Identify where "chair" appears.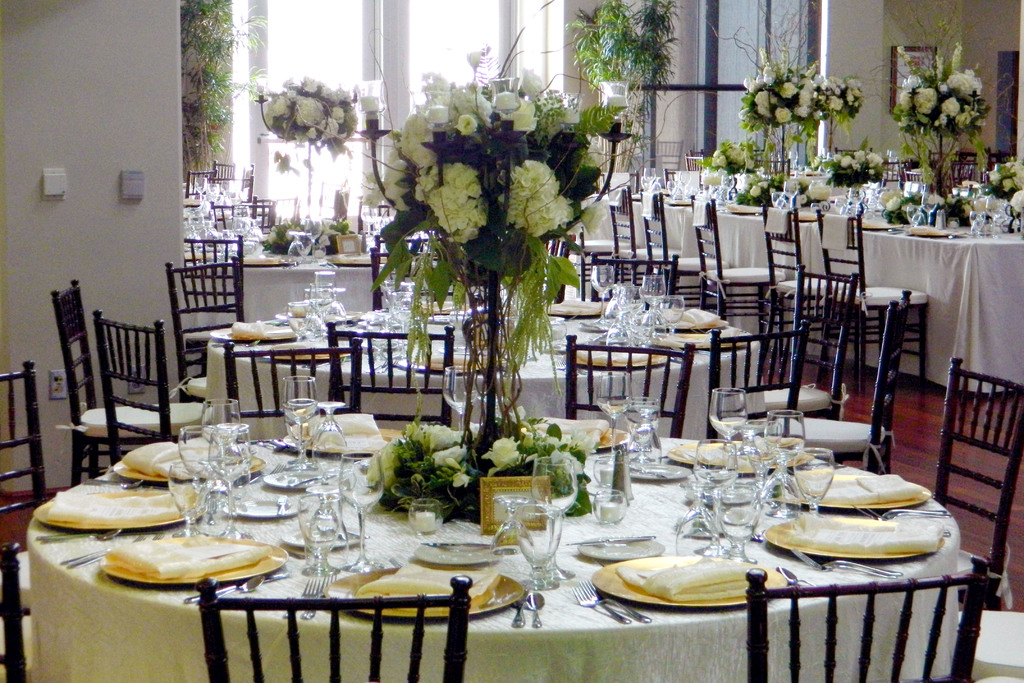
Appears at crop(0, 360, 49, 616).
